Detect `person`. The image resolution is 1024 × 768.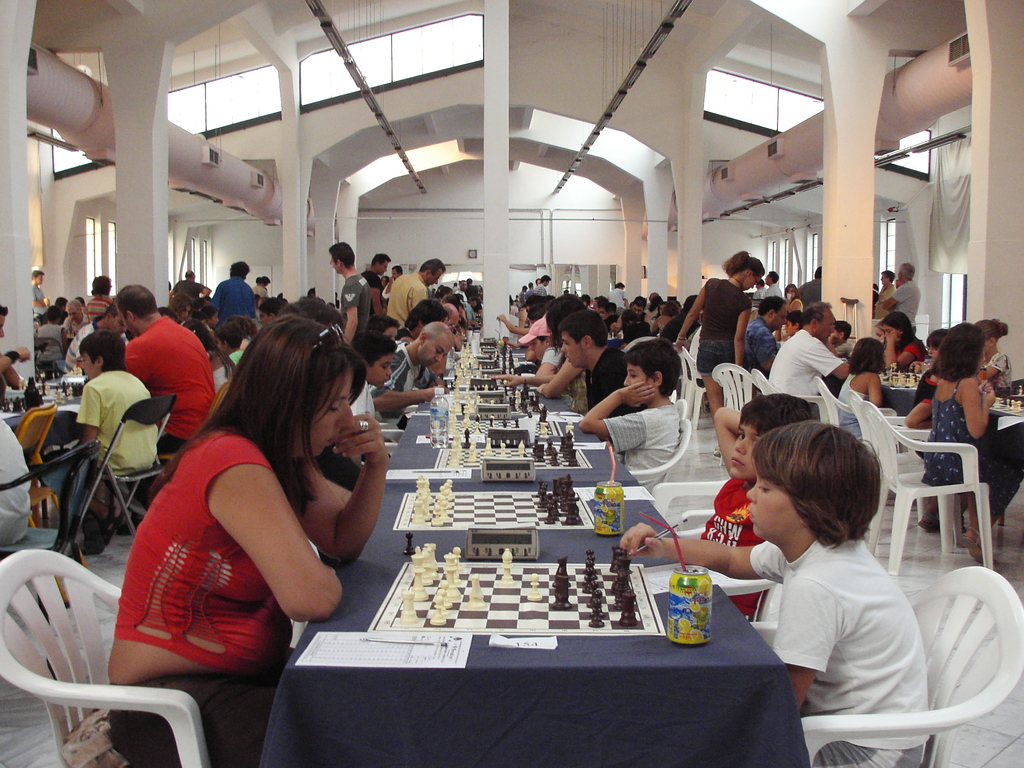
bbox=[0, 305, 30, 401].
